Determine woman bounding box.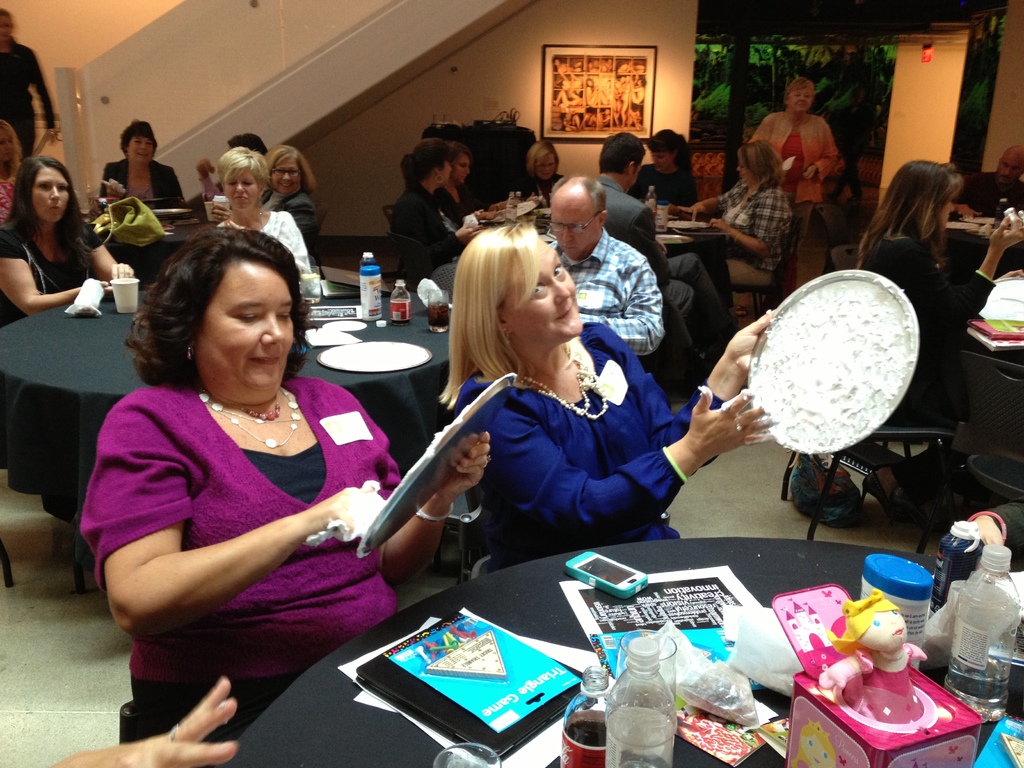
Determined: select_region(389, 132, 483, 268).
